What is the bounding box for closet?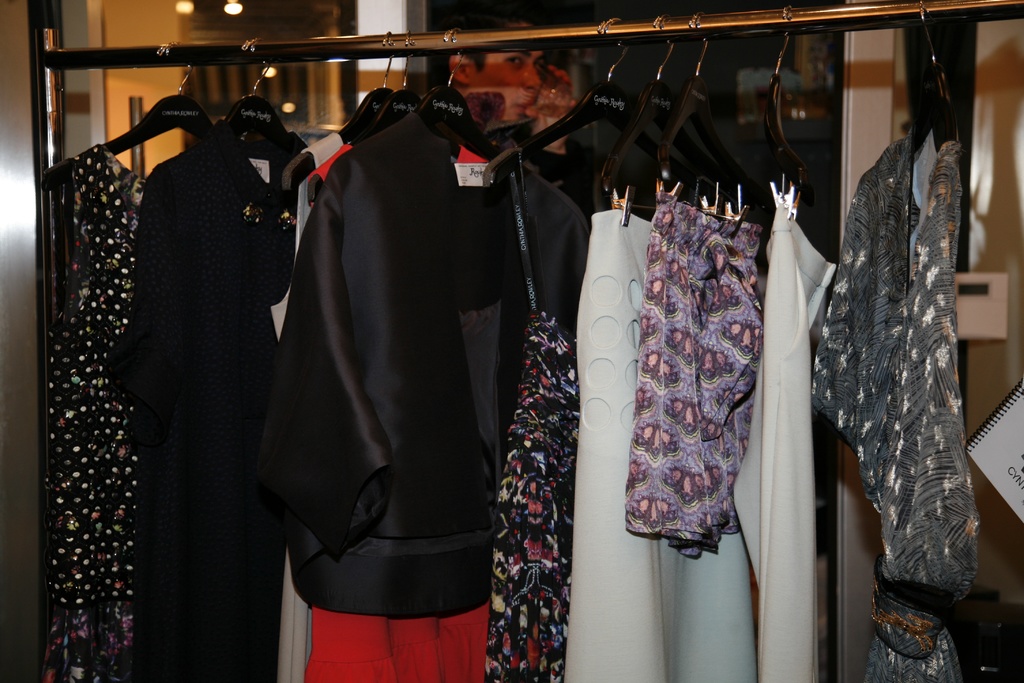
locate(41, 0, 1014, 680).
